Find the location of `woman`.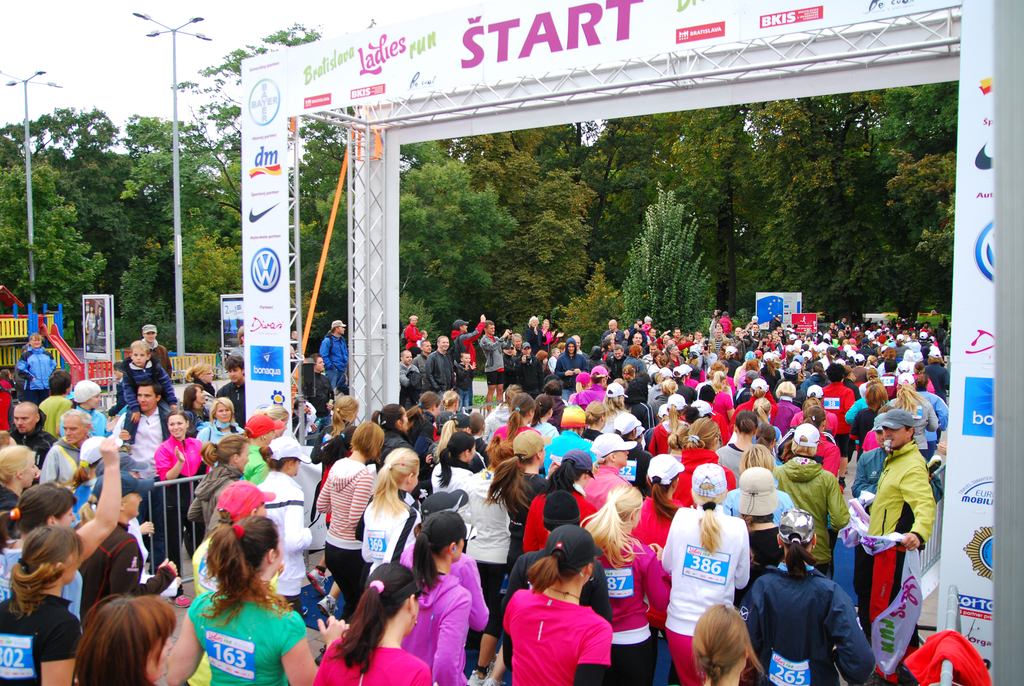
Location: [left=487, top=382, right=518, bottom=420].
